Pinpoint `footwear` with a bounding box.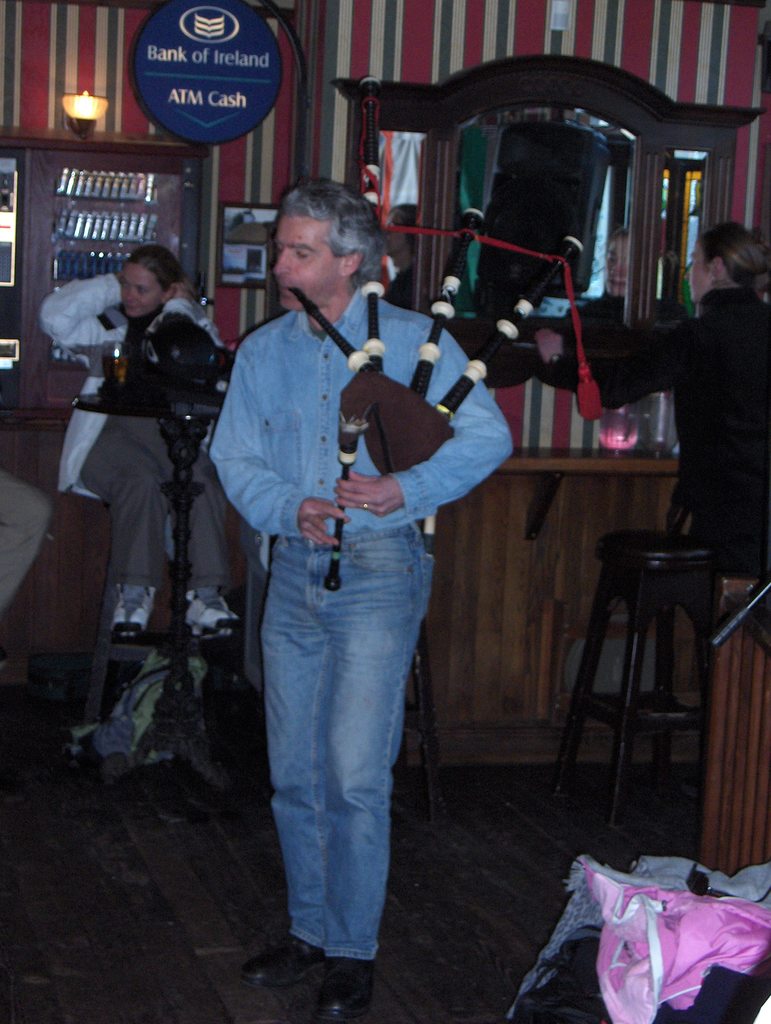
(x1=239, y1=929, x2=325, y2=991).
